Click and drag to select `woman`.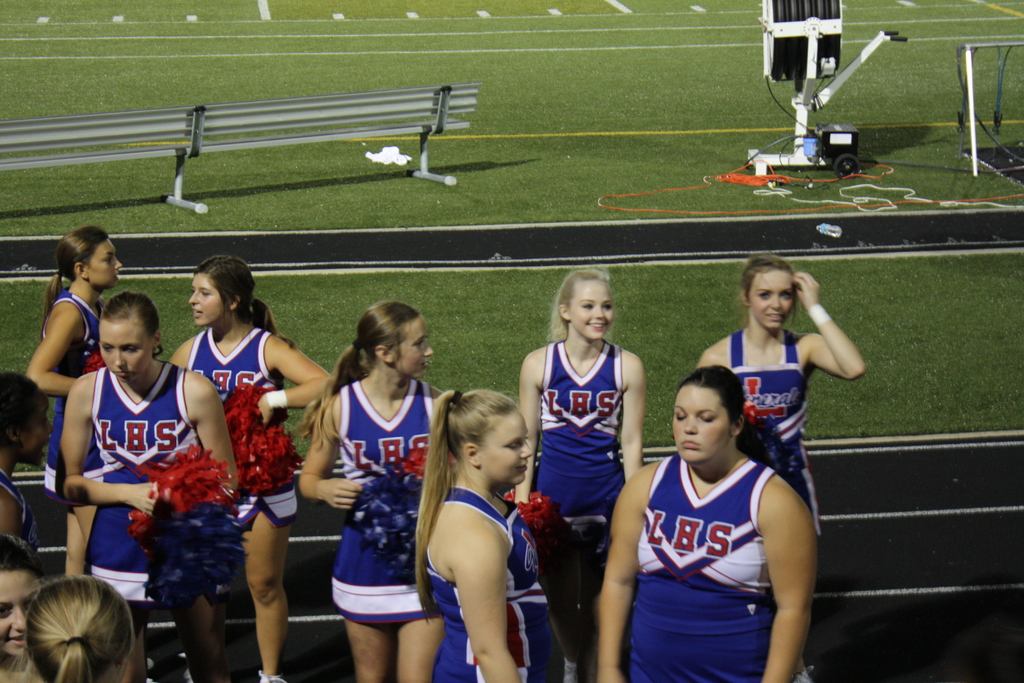
Selection: select_region(691, 254, 863, 682).
